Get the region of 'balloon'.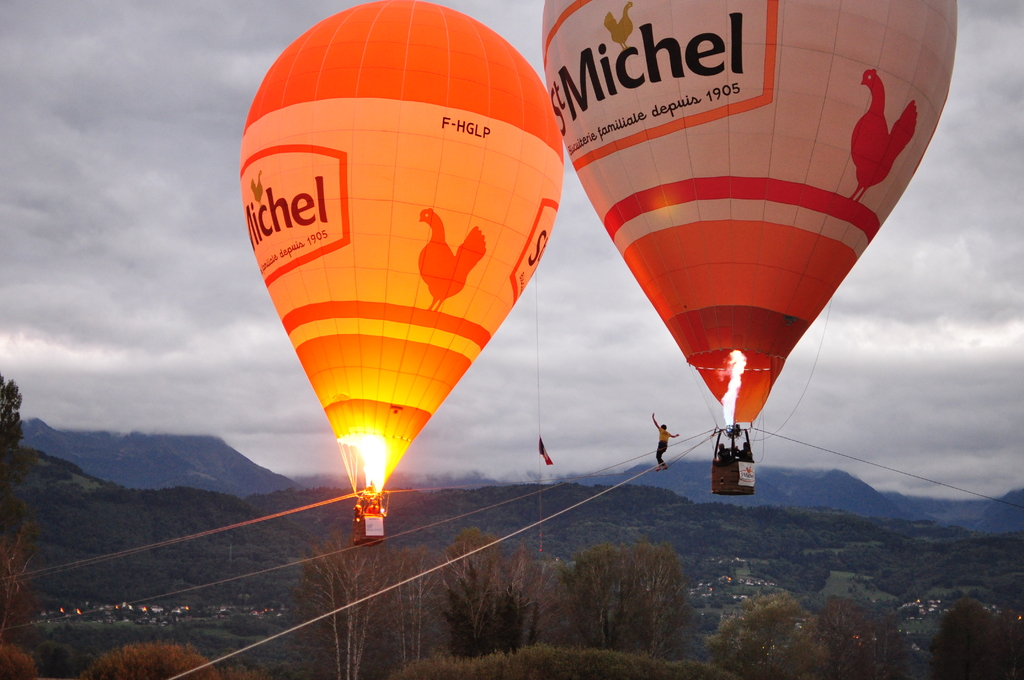
538,0,959,423.
